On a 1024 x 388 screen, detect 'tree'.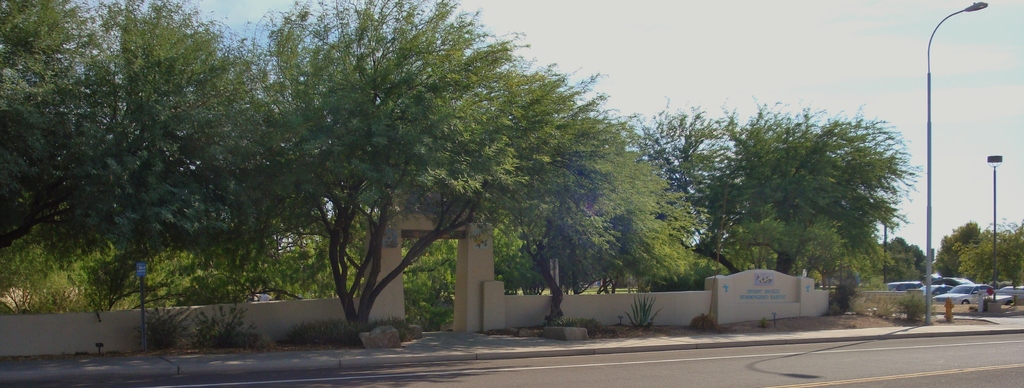
(left=278, top=0, right=573, bottom=330).
